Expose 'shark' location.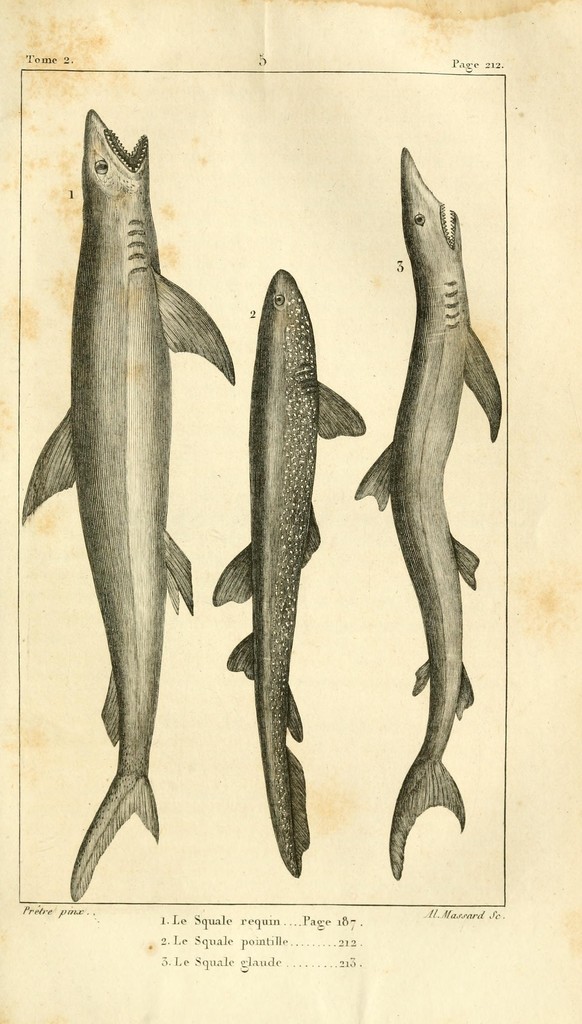
Exposed at [x1=22, y1=108, x2=244, y2=906].
